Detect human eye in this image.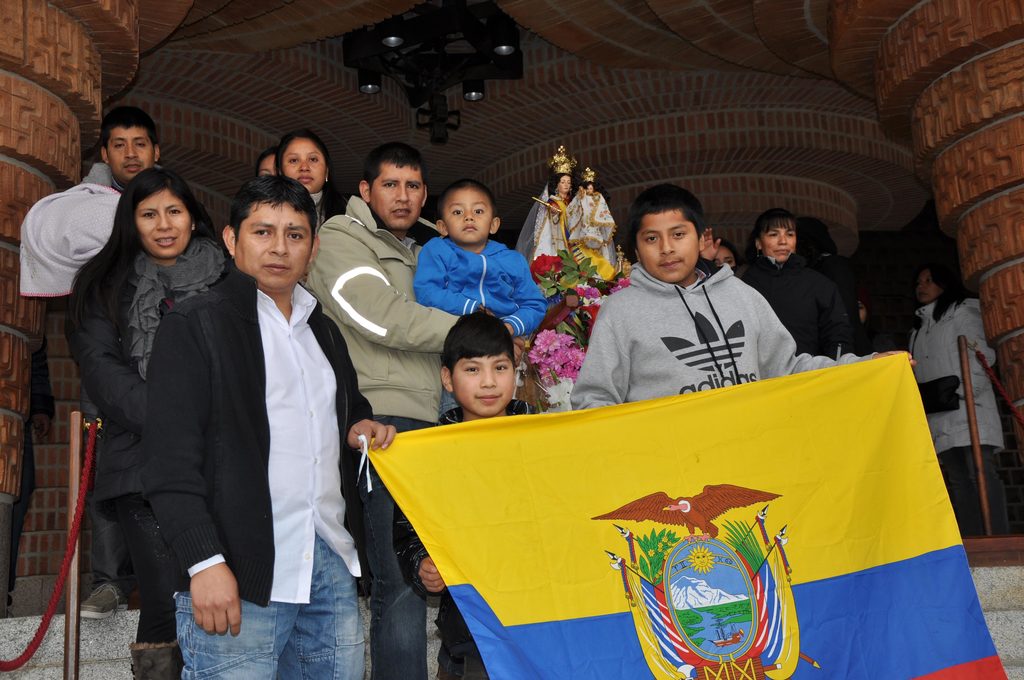
Detection: [left=289, top=156, right=300, bottom=163].
